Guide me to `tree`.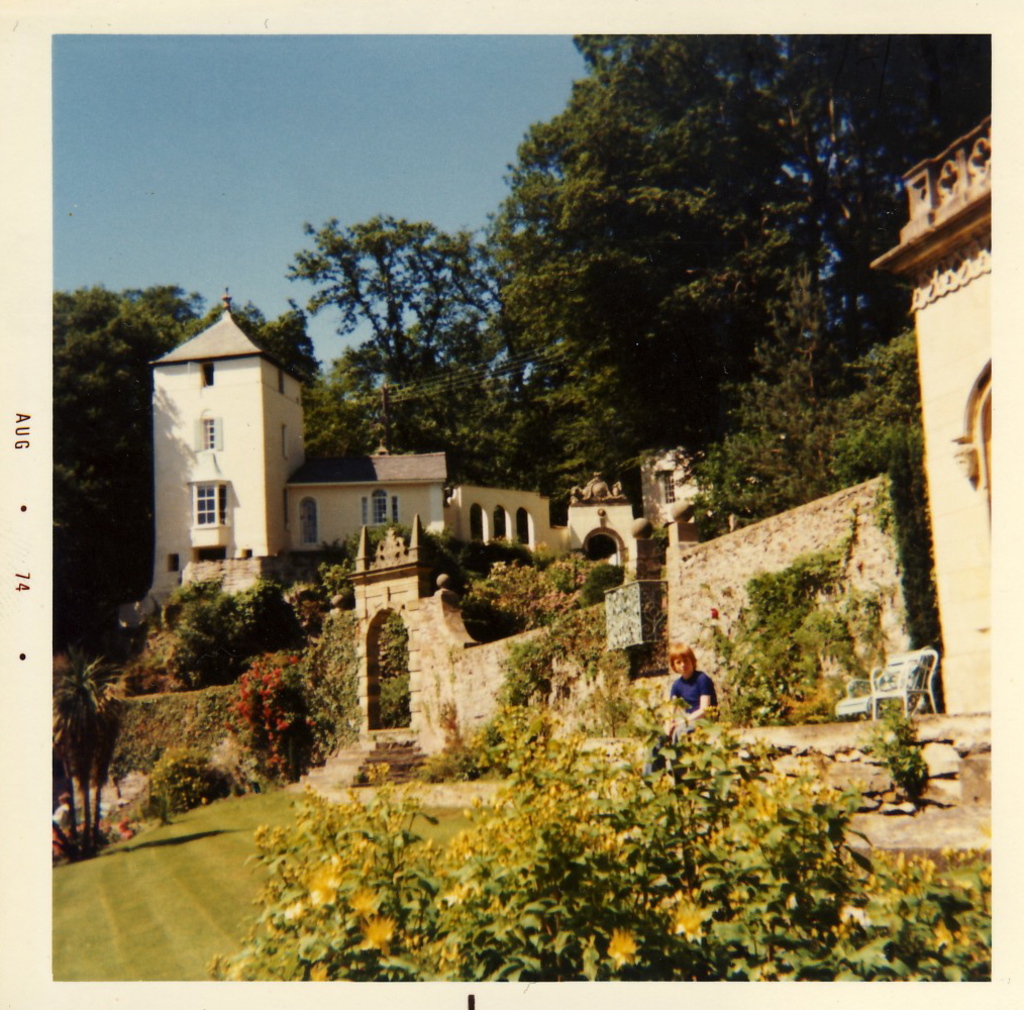
Guidance: 158, 571, 307, 683.
